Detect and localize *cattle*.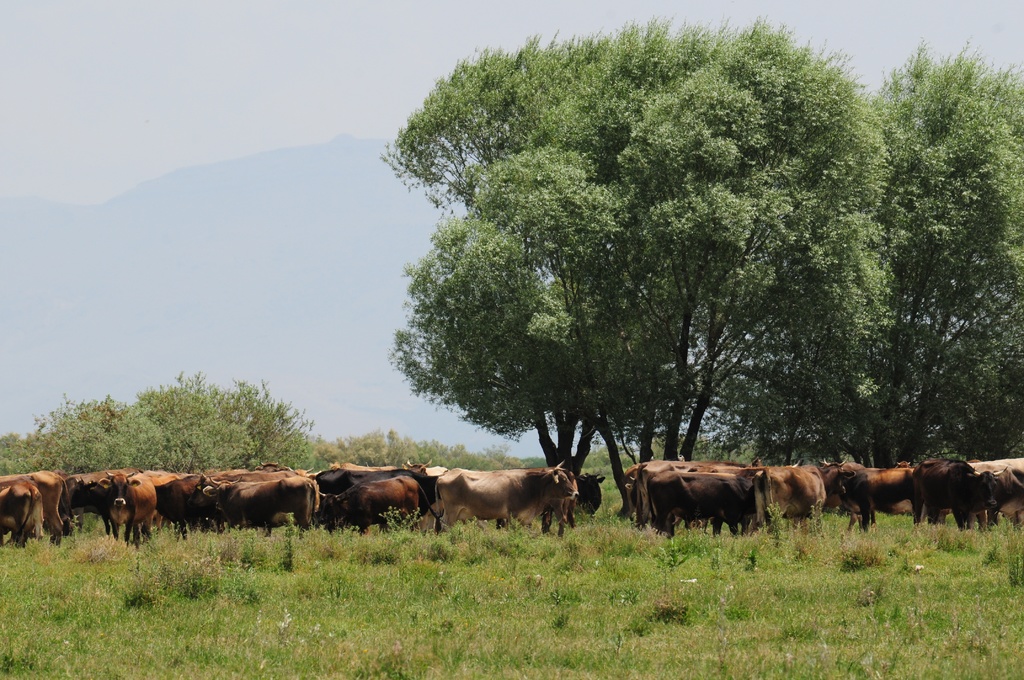
Localized at <bbox>100, 469, 156, 553</bbox>.
